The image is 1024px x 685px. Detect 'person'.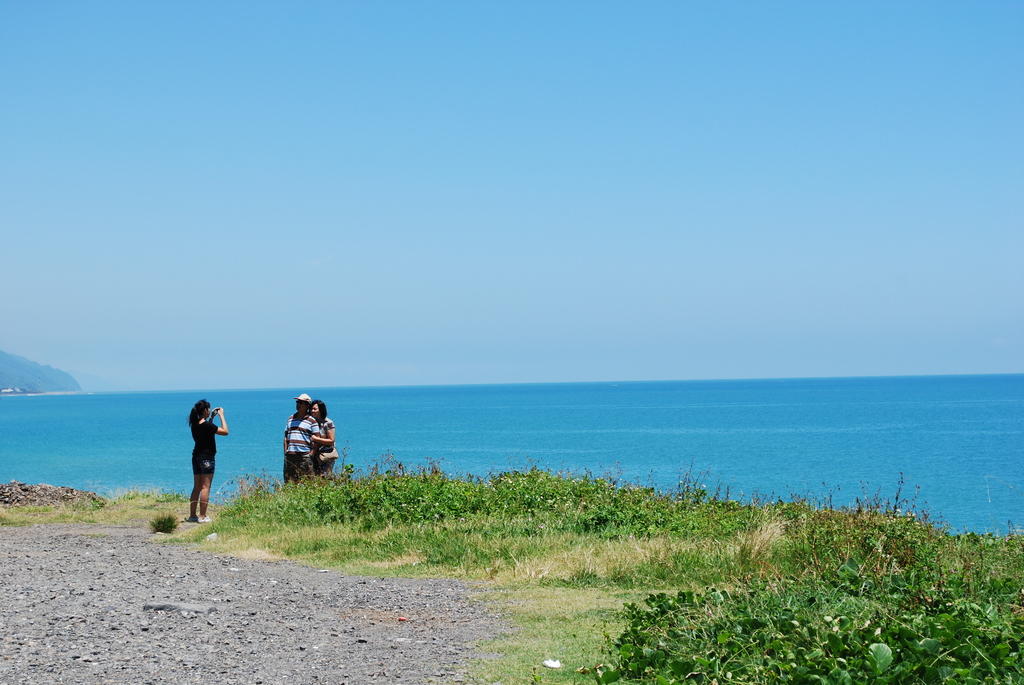
Detection: l=308, t=391, r=343, b=483.
